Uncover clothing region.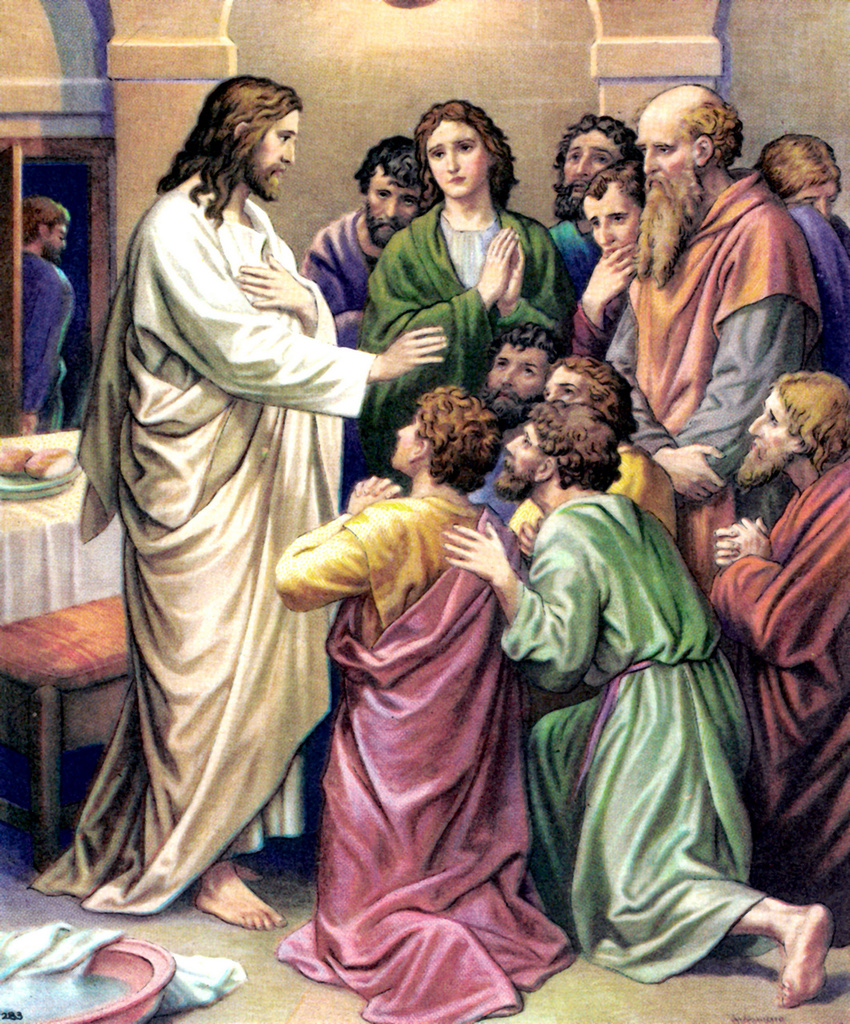
Uncovered: x1=14, y1=249, x2=78, y2=441.
